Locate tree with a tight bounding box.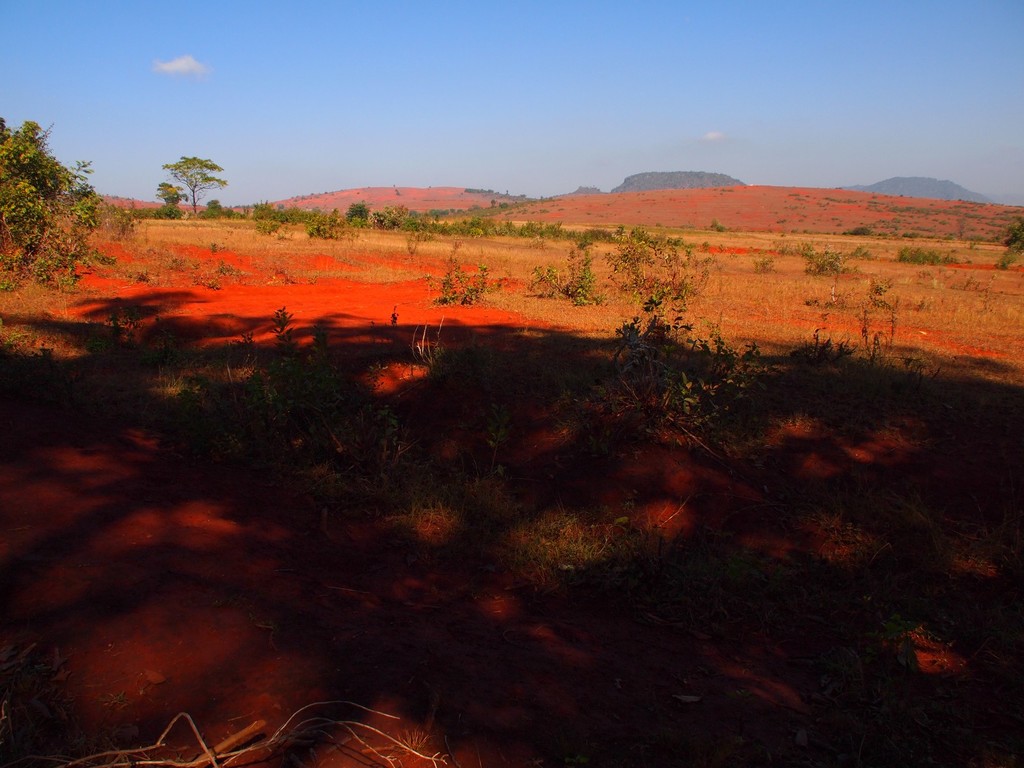
157:180:188:224.
